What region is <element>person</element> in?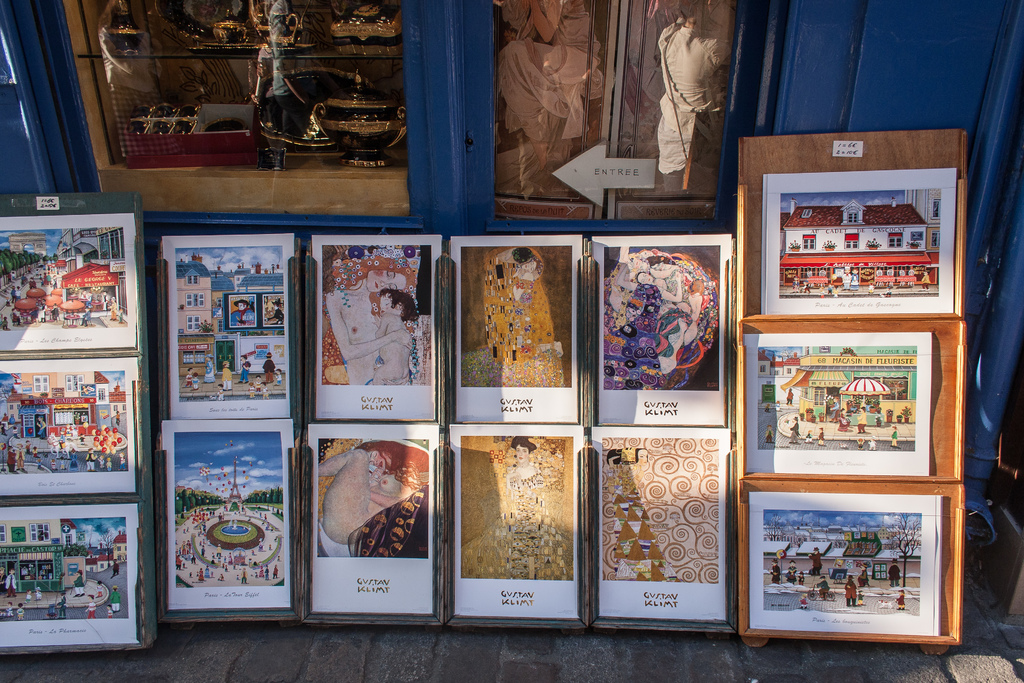
{"left": 484, "top": 248, "right": 532, "bottom": 363}.
